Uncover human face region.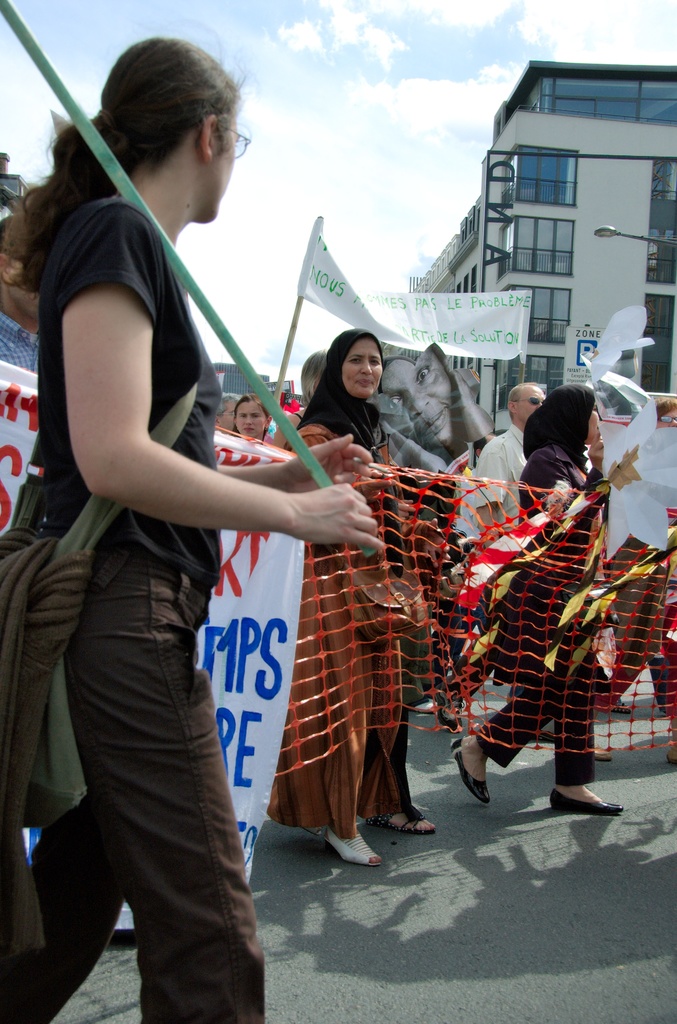
Uncovered: bbox(236, 398, 271, 440).
